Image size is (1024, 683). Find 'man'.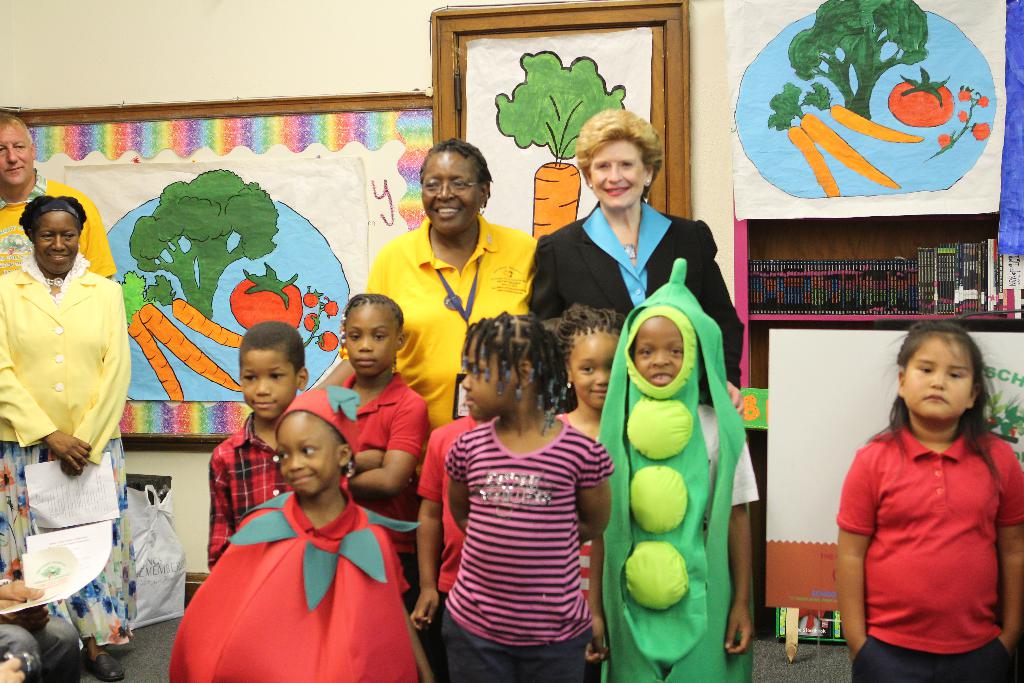
(x1=0, y1=101, x2=116, y2=279).
